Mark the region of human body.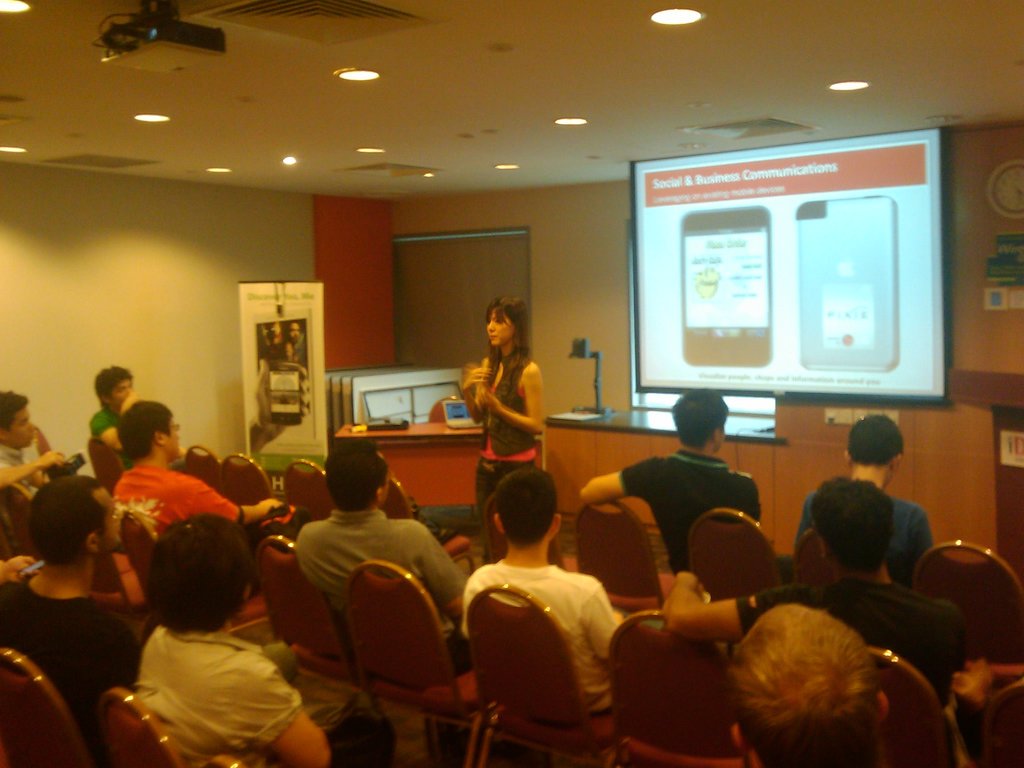
Region: (x1=86, y1=356, x2=149, y2=463).
